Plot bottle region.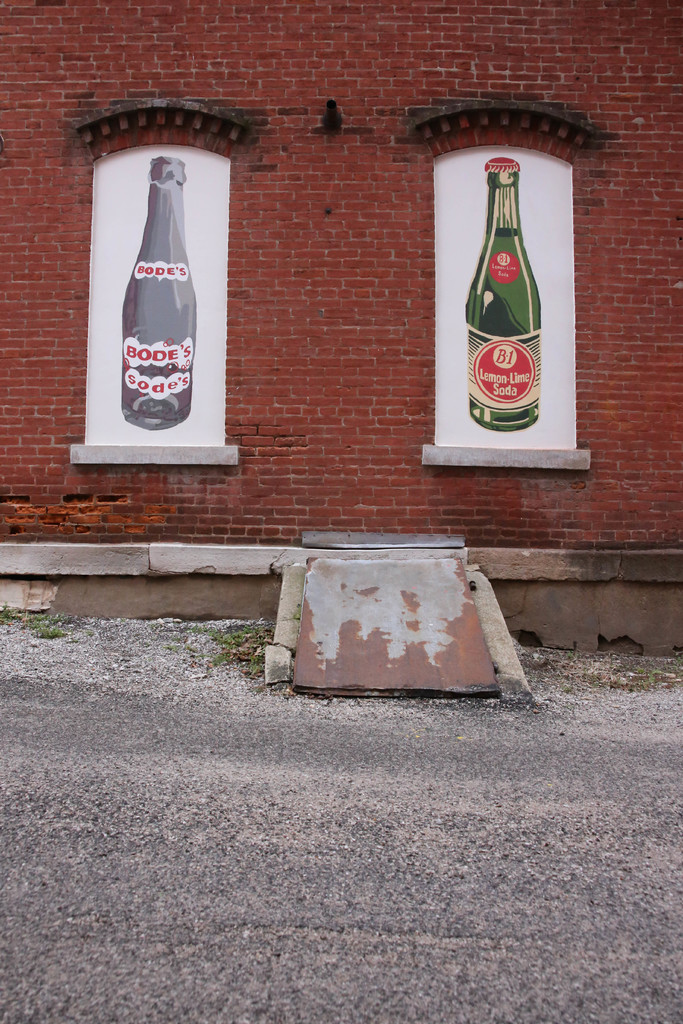
Plotted at <box>120,157,201,433</box>.
